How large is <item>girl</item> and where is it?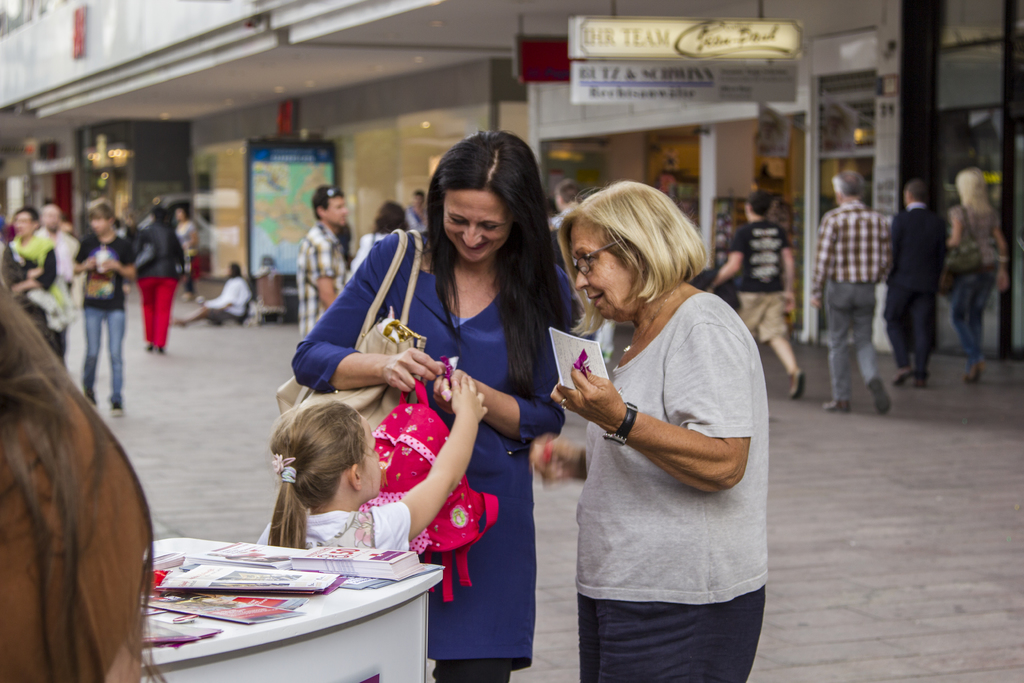
Bounding box: box=[251, 374, 473, 554].
